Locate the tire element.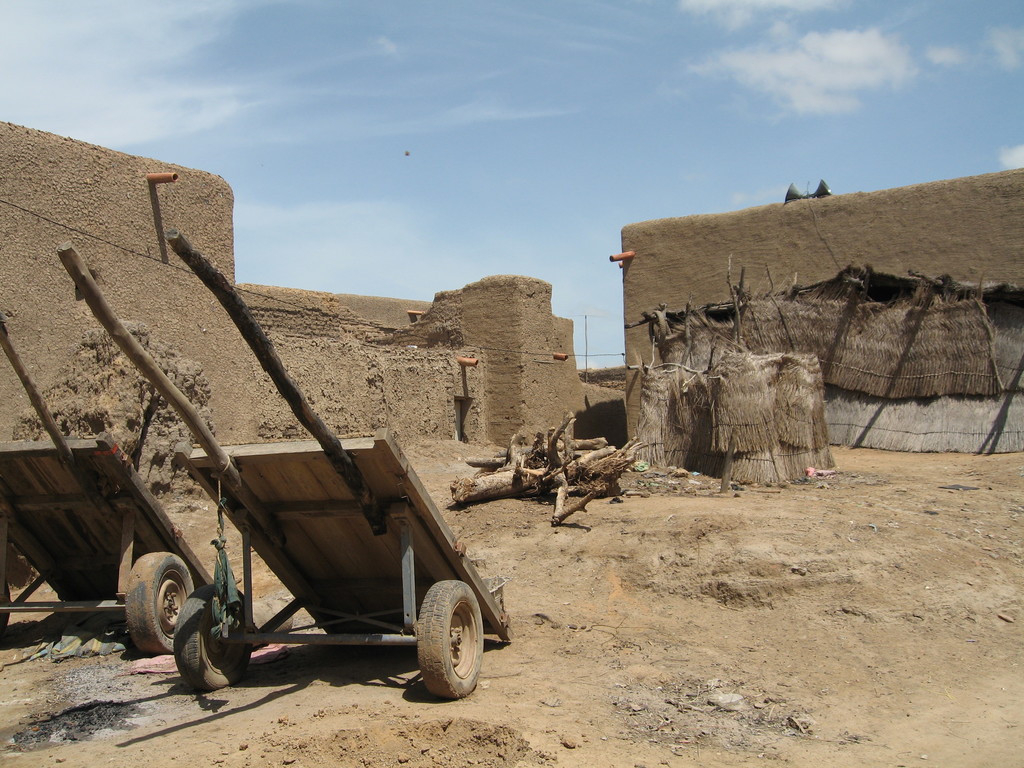
Element bbox: bbox=[126, 553, 193, 653].
